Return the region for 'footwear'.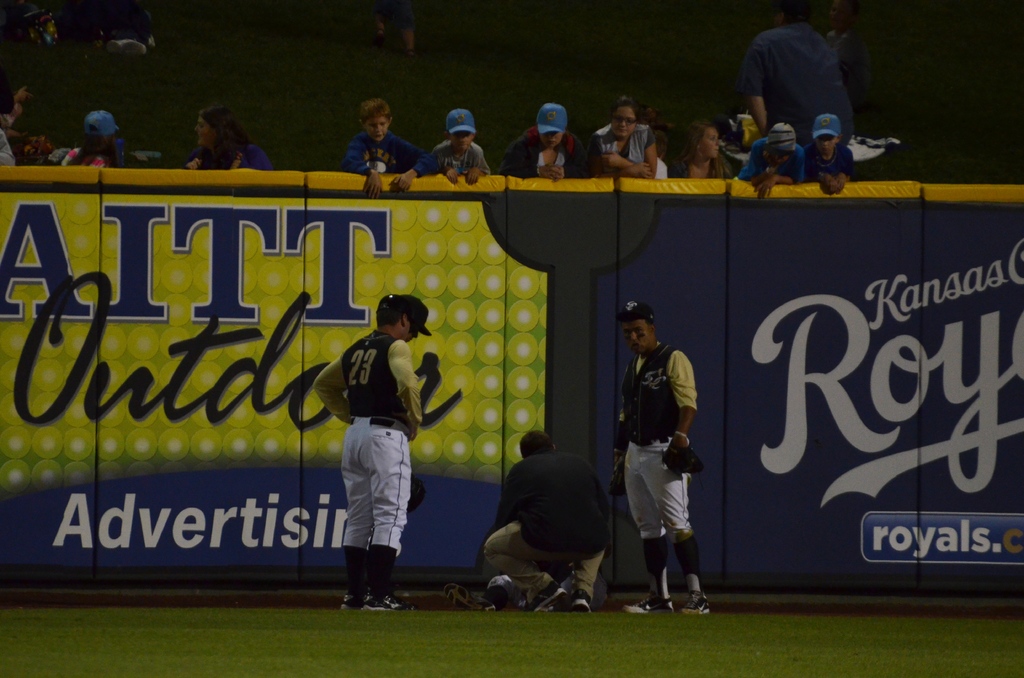
detection(530, 585, 569, 614).
